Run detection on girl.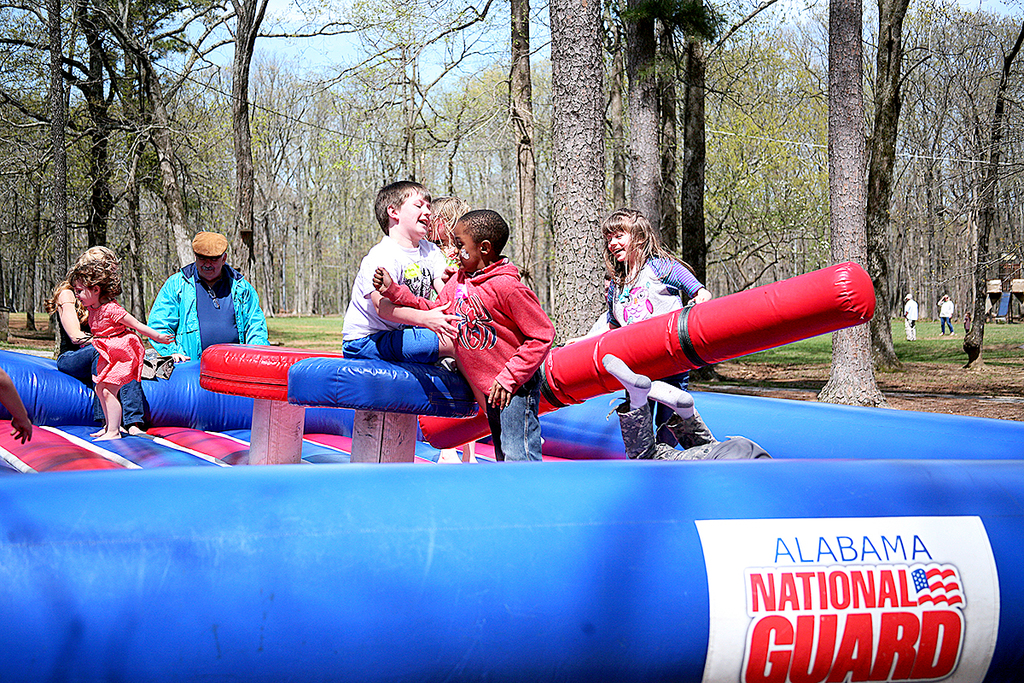
Result: detection(60, 264, 175, 452).
